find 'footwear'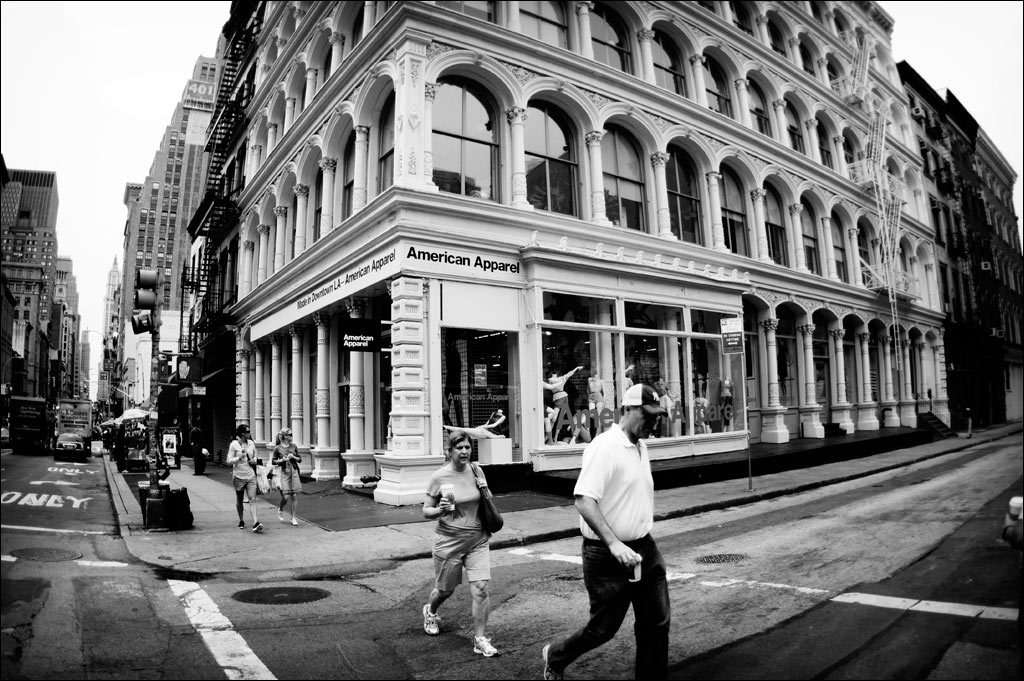
[255, 523, 263, 530]
